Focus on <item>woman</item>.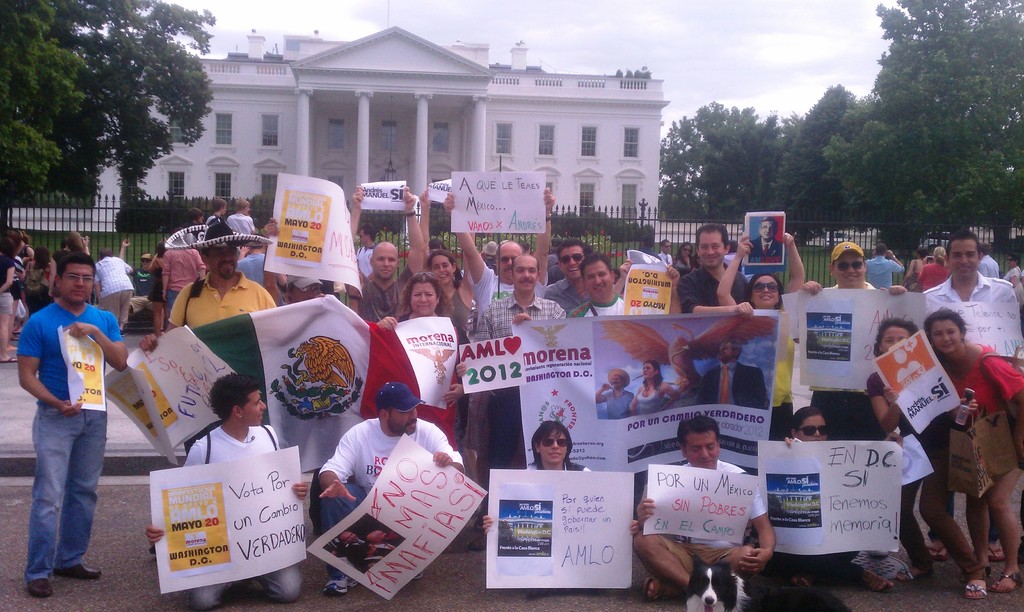
Focused at bbox=(1002, 252, 1023, 309).
